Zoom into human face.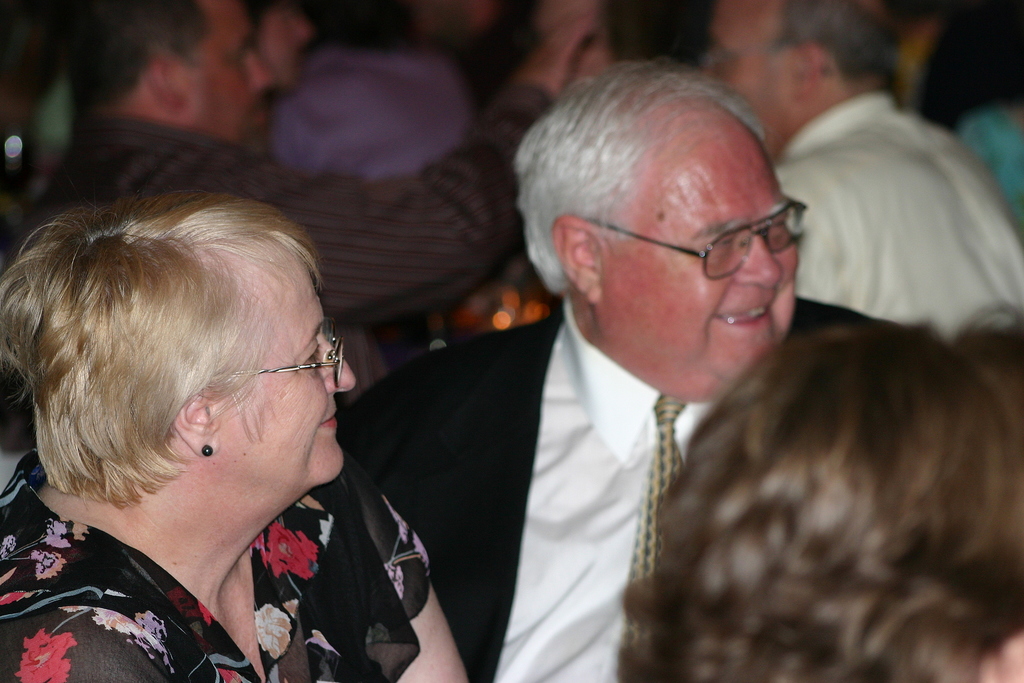
Zoom target: 210 252 356 484.
